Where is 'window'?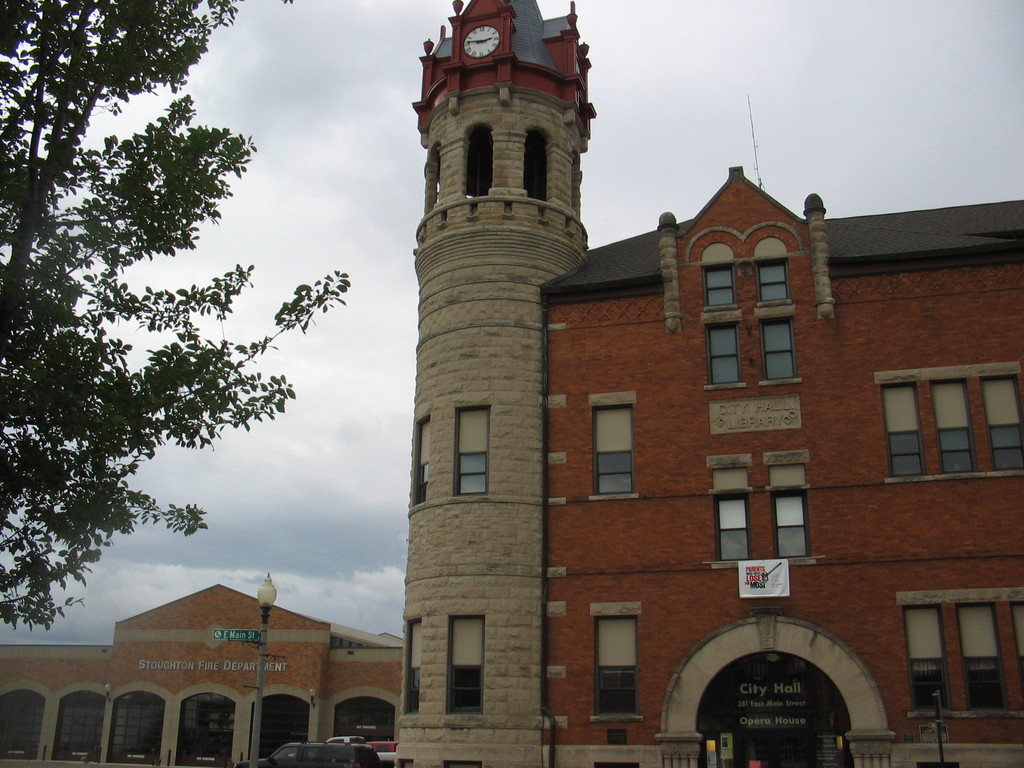
1011 600 1023 703.
